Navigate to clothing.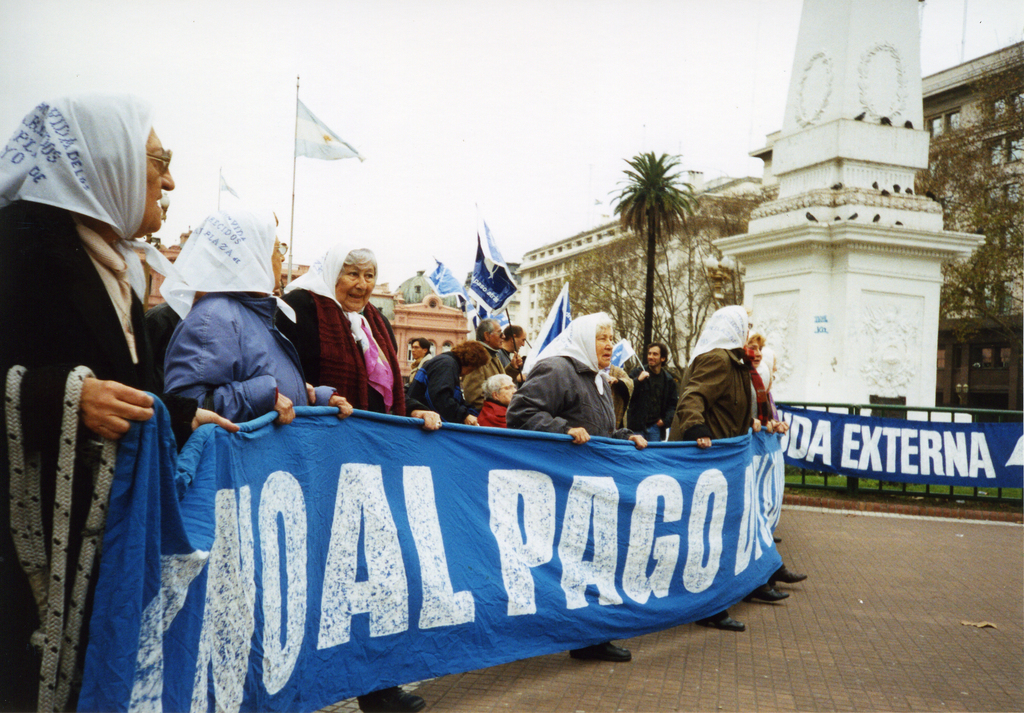
Navigation target: bbox=(297, 292, 408, 411).
